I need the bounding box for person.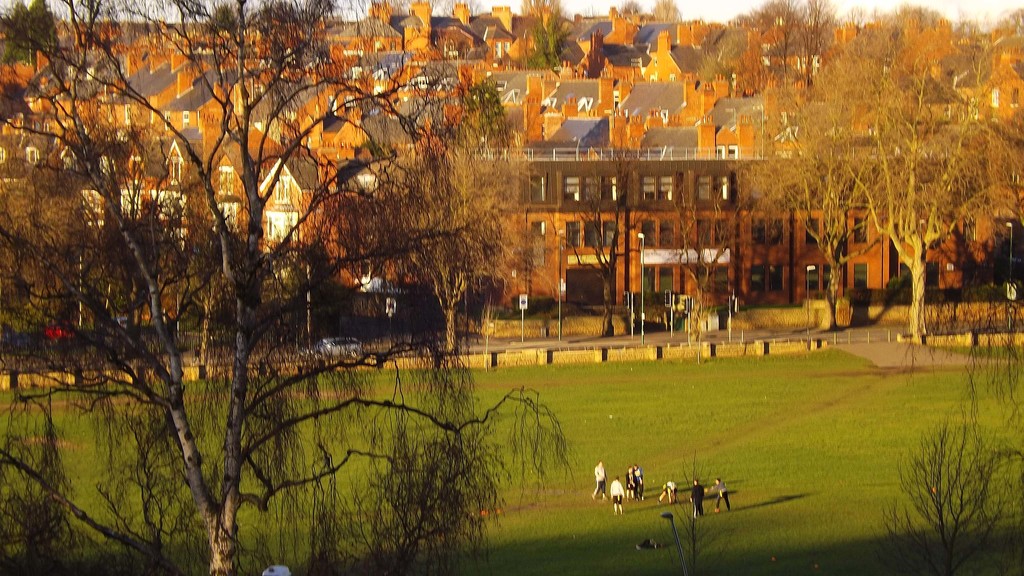
Here it is: bbox=[592, 461, 607, 502].
